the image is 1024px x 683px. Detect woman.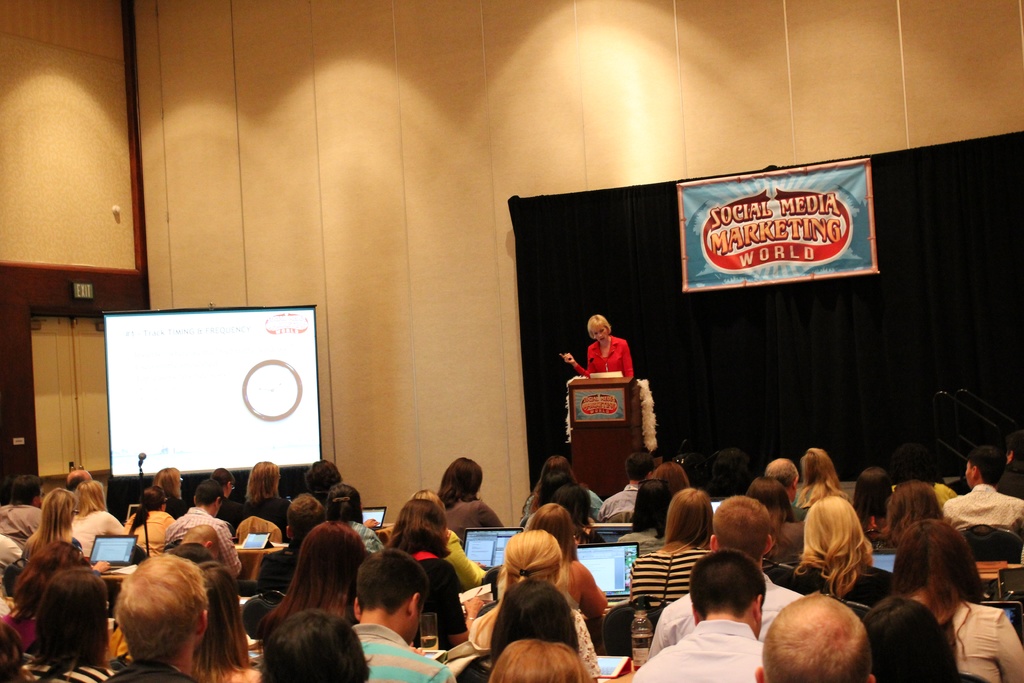
Detection: BBox(463, 524, 598, 680).
